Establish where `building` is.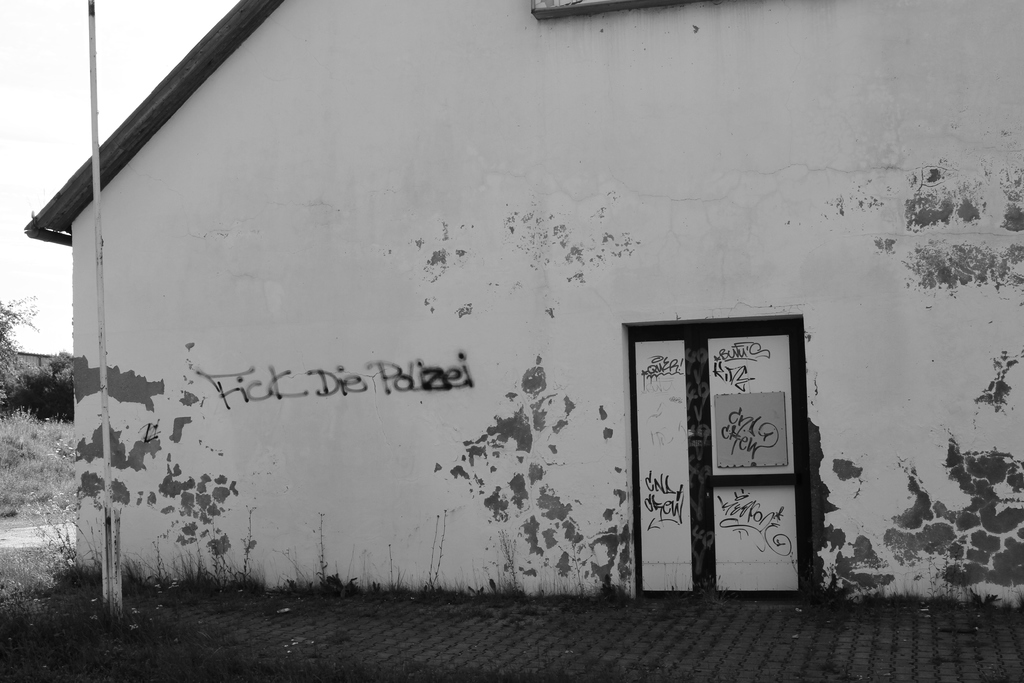
Established at (24,0,1023,608).
